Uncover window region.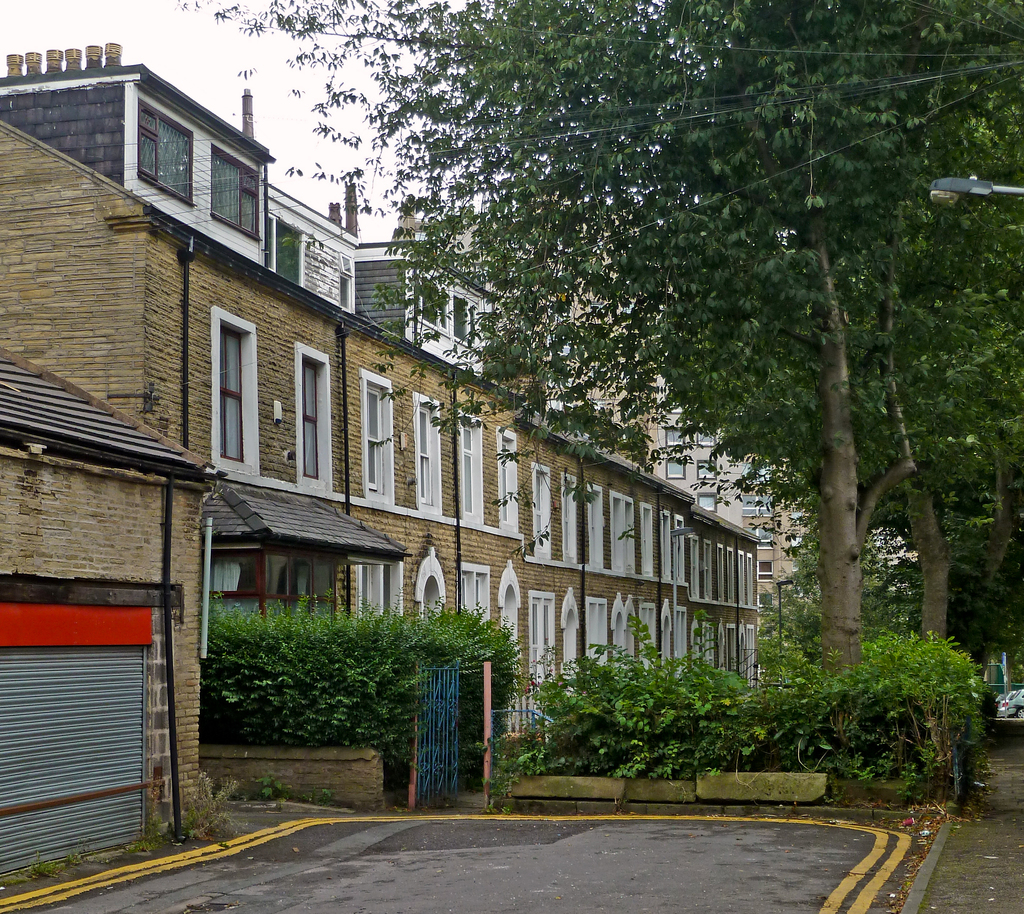
Uncovered: {"x1": 414, "y1": 284, "x2": 484, "y2": 344}.
